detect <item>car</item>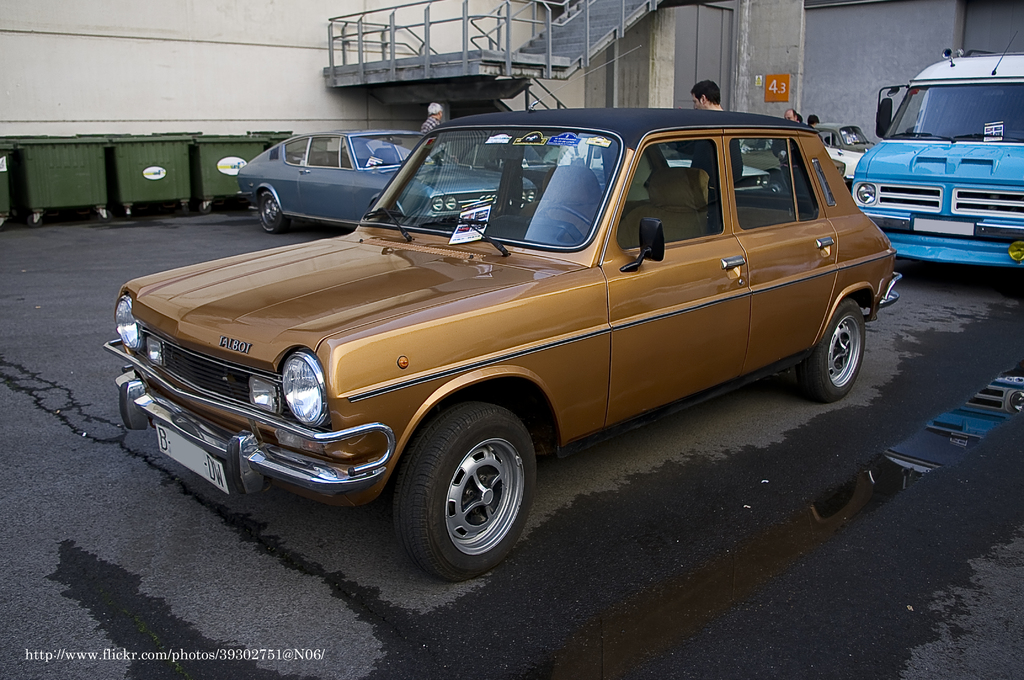
rect(129, 108, 901, 589)
